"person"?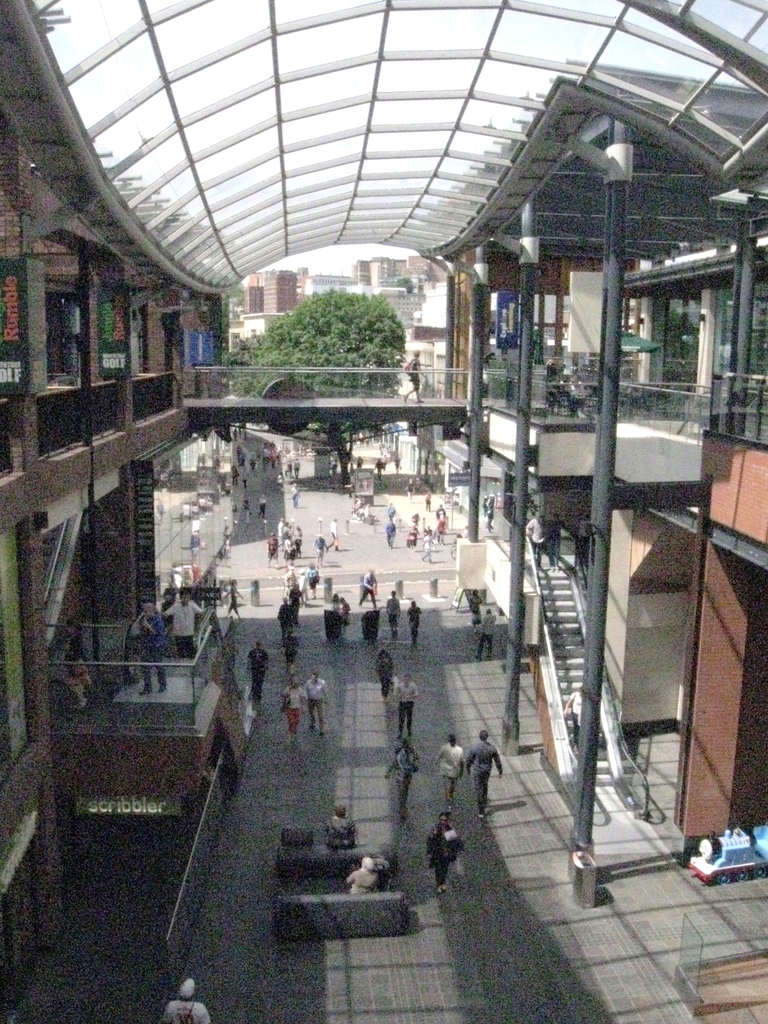
bbox=[353, 571, 379, 613]
